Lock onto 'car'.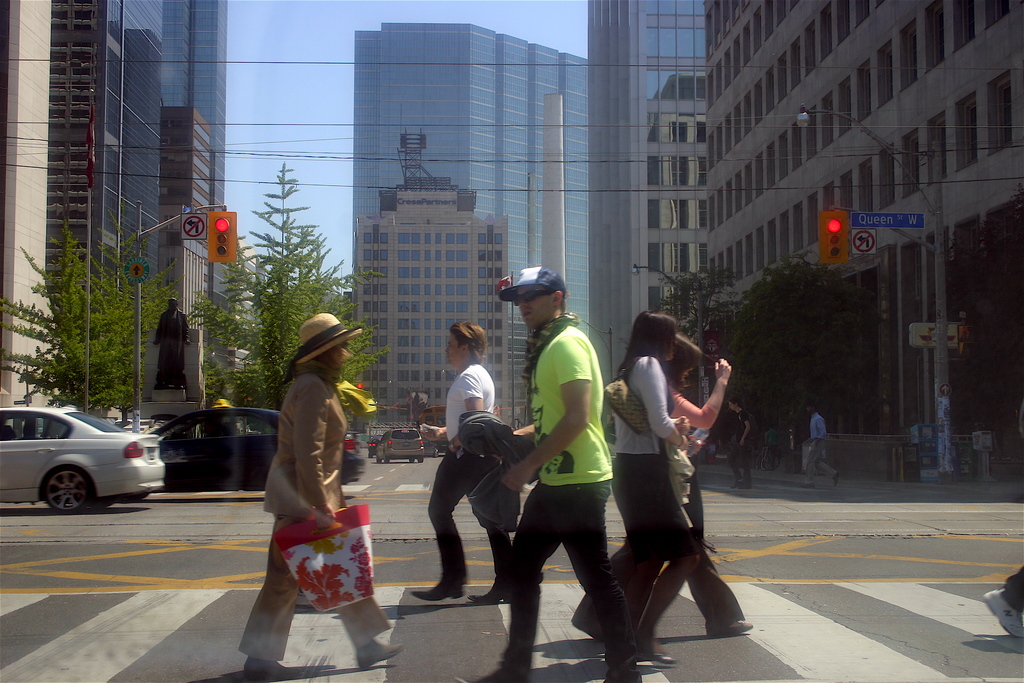
Locked: l=152, t=408, r=366, b=493.
